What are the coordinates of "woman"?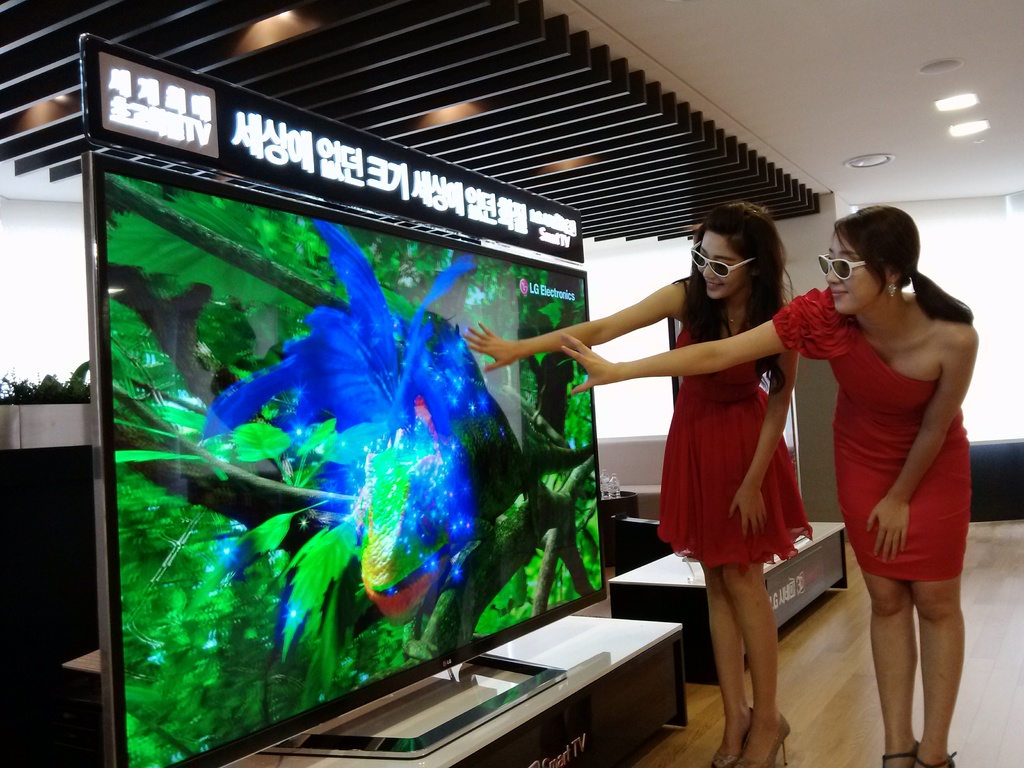
BBox(560, 200, 978, 767).
